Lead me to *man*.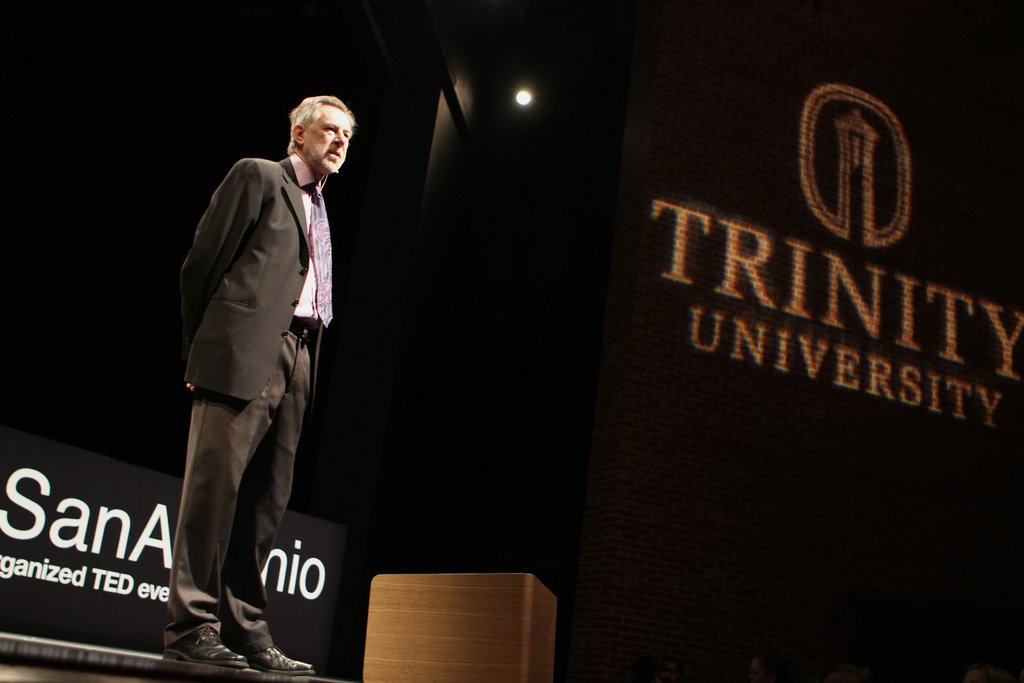
Lead to (178, 94, 365, 671).
